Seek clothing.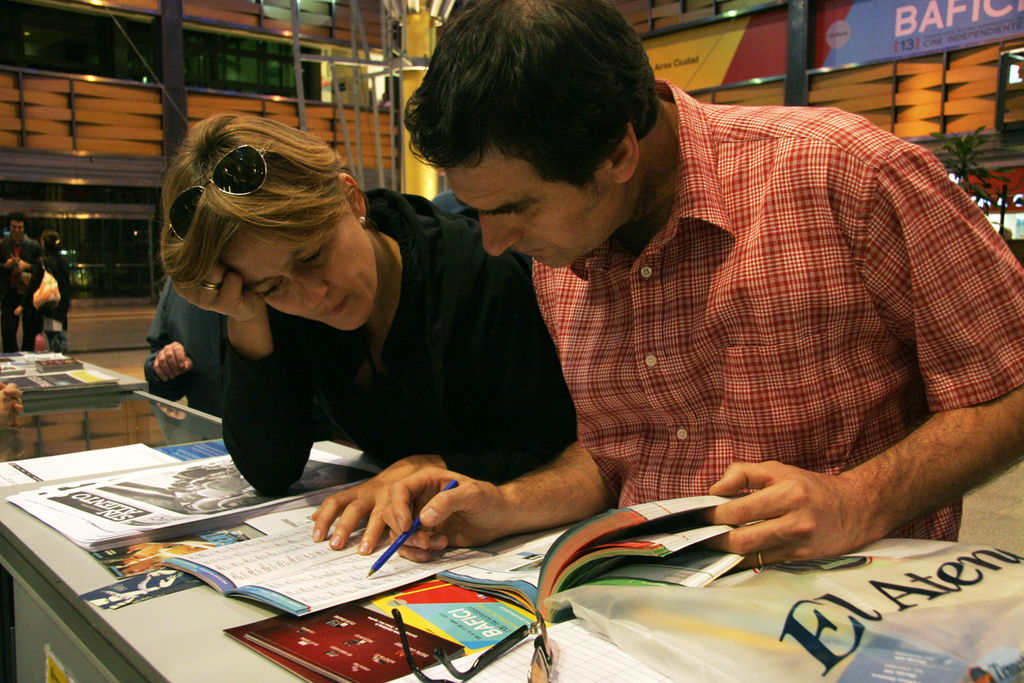
{"left": 5, "top": 229, "right": 43, "bottom": 303}.
